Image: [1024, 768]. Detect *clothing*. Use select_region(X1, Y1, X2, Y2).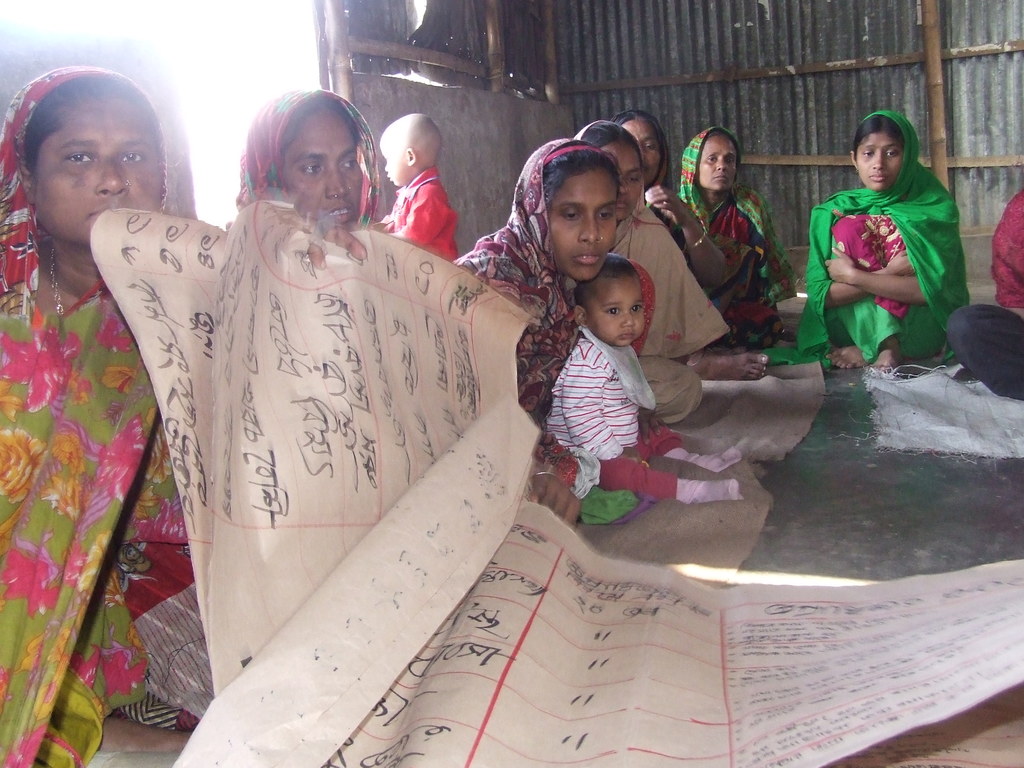
select_region(384, 161, 460, 270).
